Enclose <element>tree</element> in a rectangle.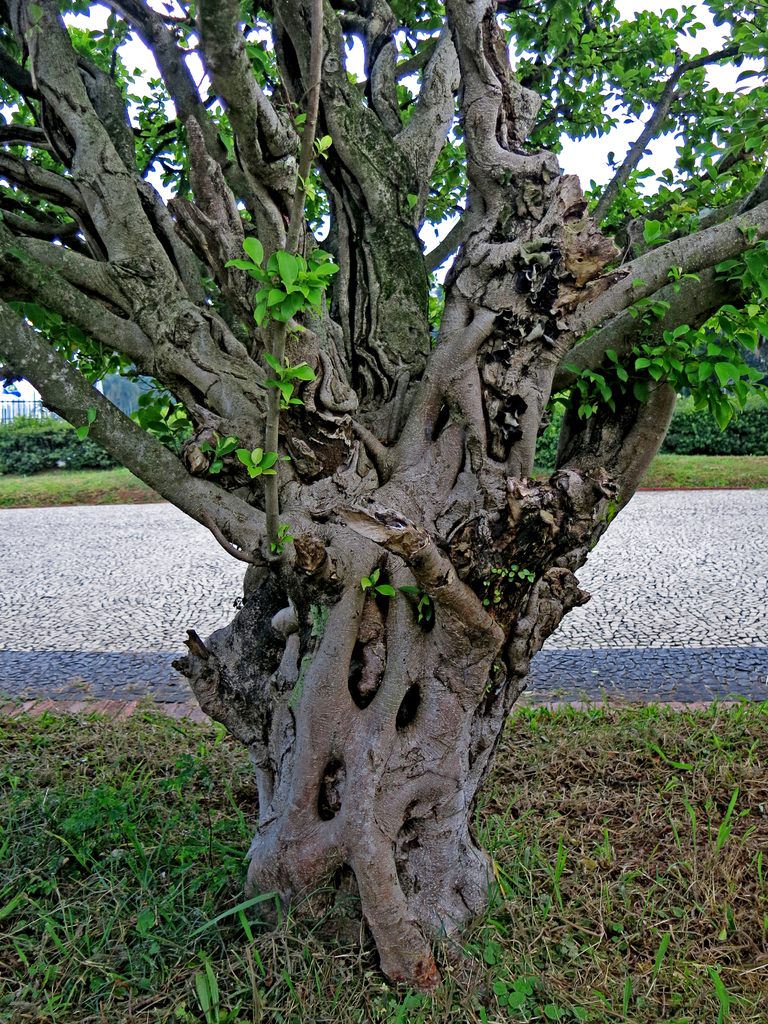
<bbox>56, 12, 741, 928</bbox>.
